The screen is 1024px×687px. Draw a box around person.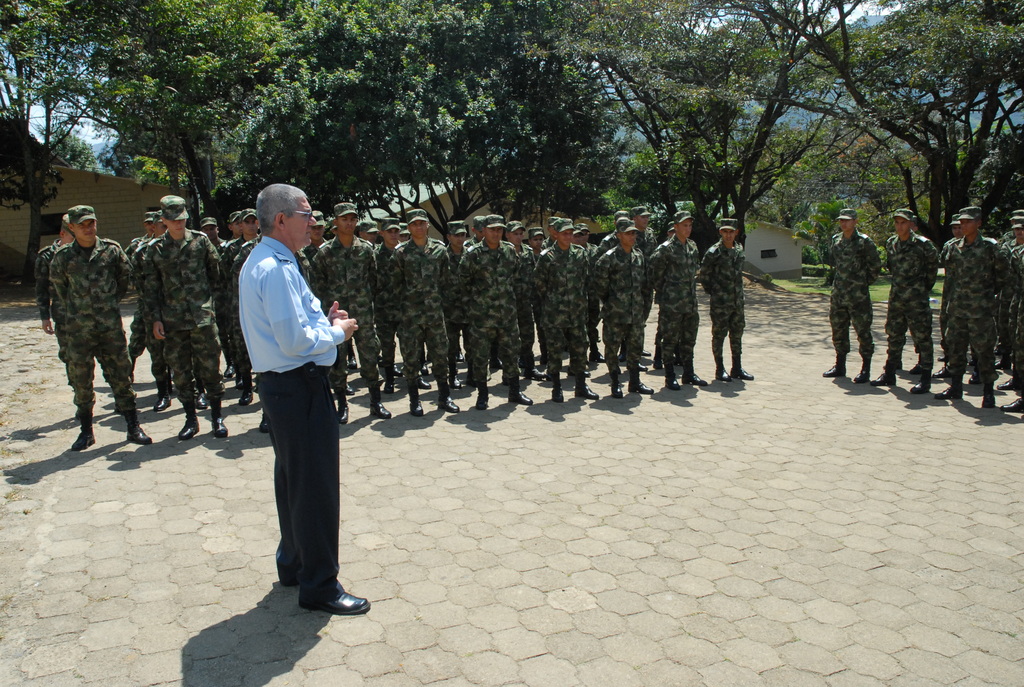
x1=383 y1=208 x2=449 y2=422.
